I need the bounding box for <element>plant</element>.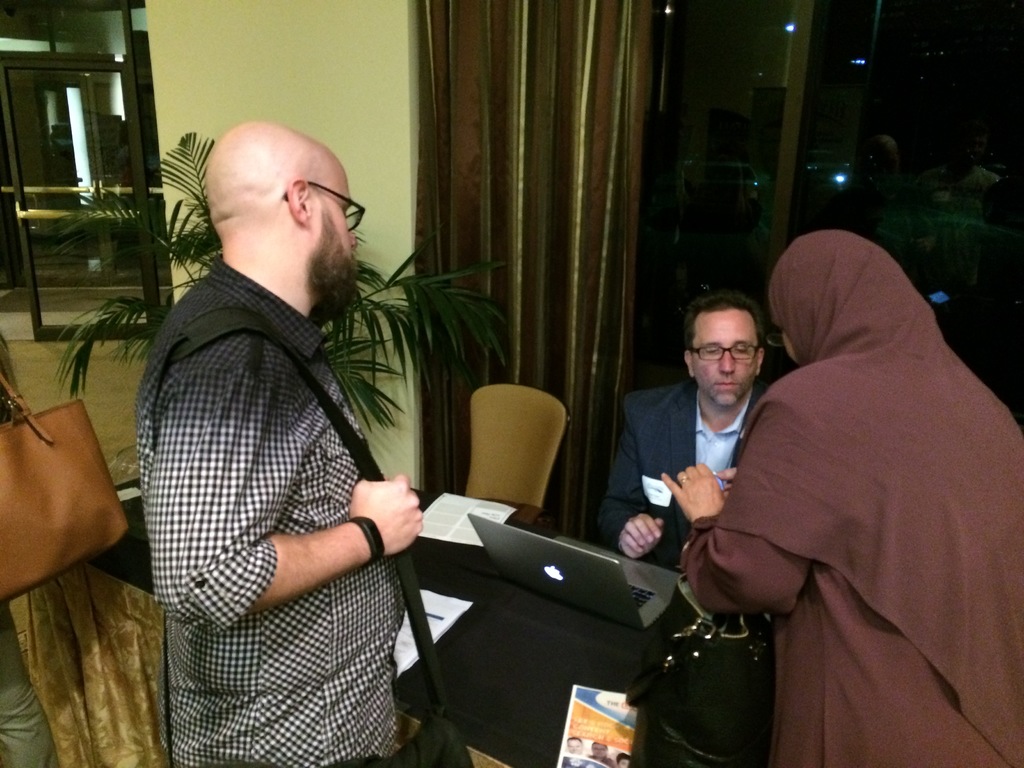
Here it is: box=[48, 120, 531, 440].
